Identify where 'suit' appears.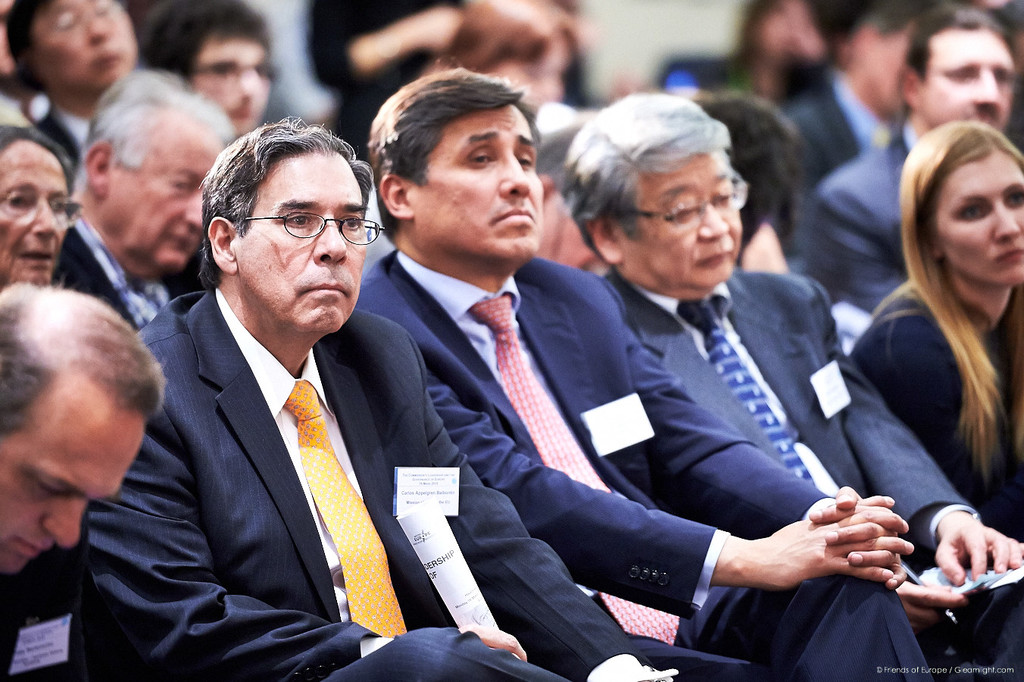
Appears at bbox(86, 286, 651, 681).
